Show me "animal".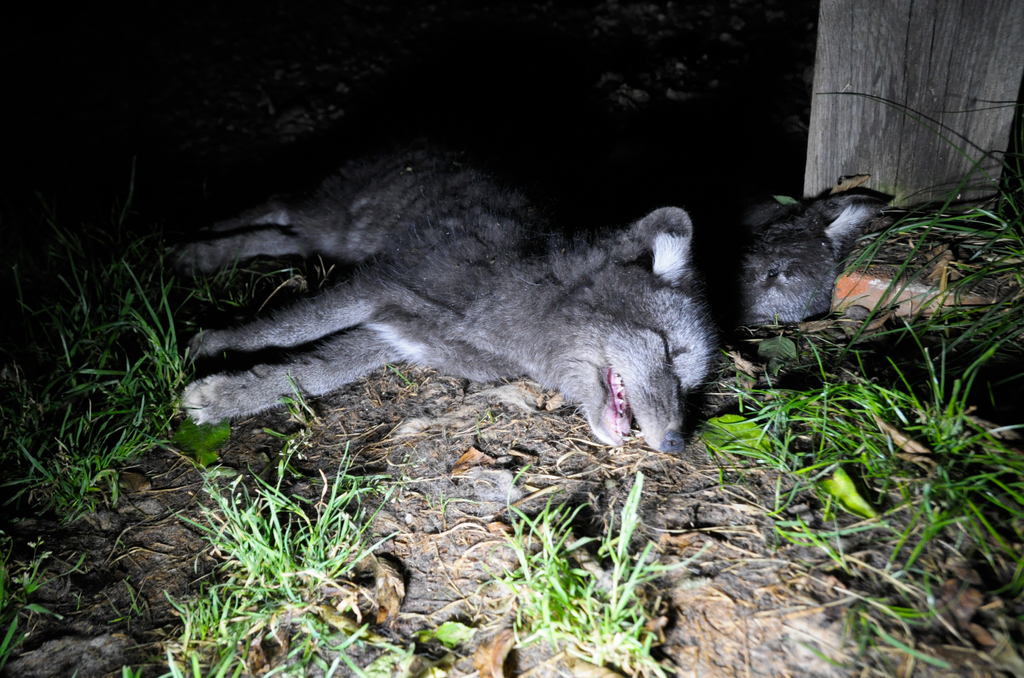
"animal" is here: 172,120,728,461.
